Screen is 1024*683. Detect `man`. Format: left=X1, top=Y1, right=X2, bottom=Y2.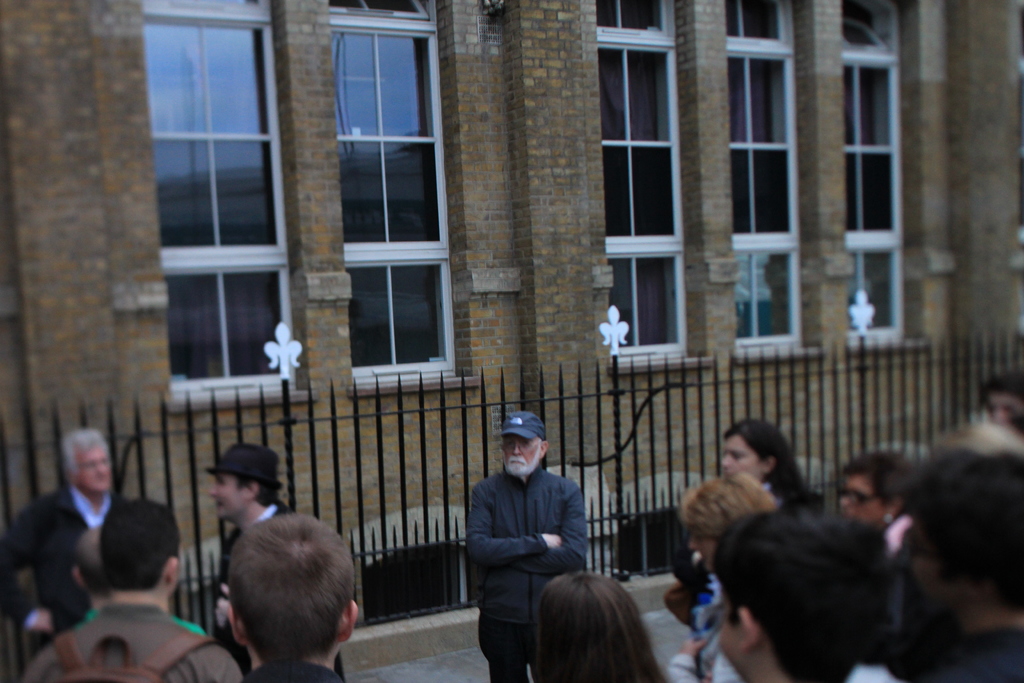
left=207, top=443, right=346, bottom=681.
